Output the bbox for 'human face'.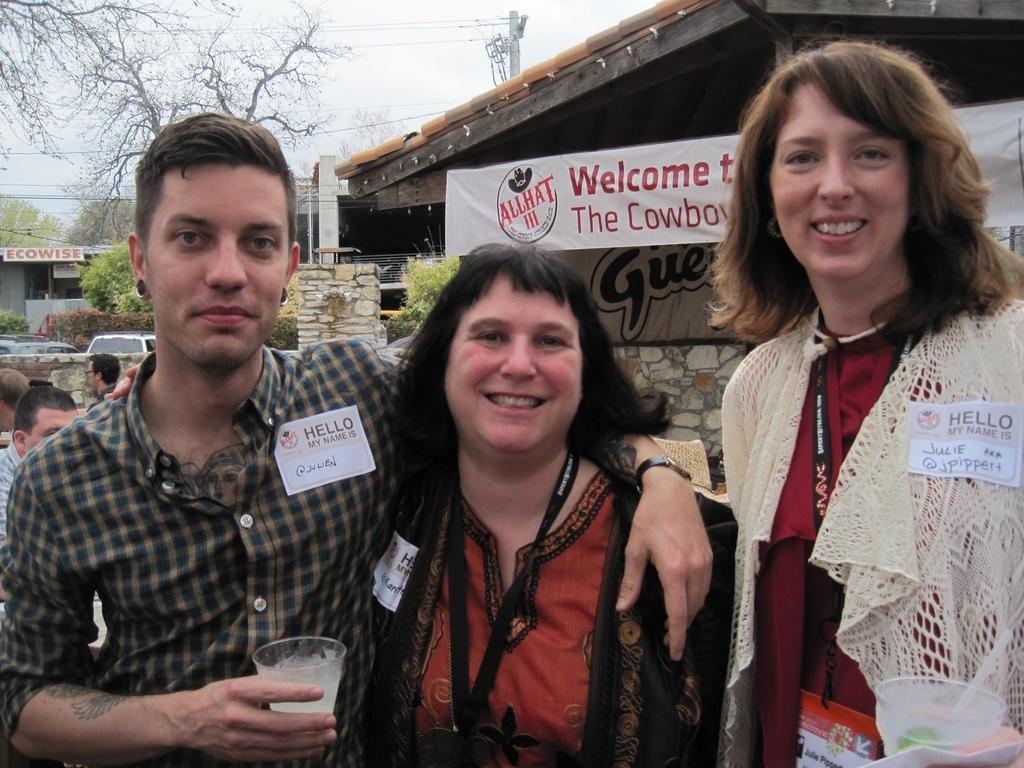
{"x1": 88, "y1": 362, "x2": 100, "y2": 384}.
